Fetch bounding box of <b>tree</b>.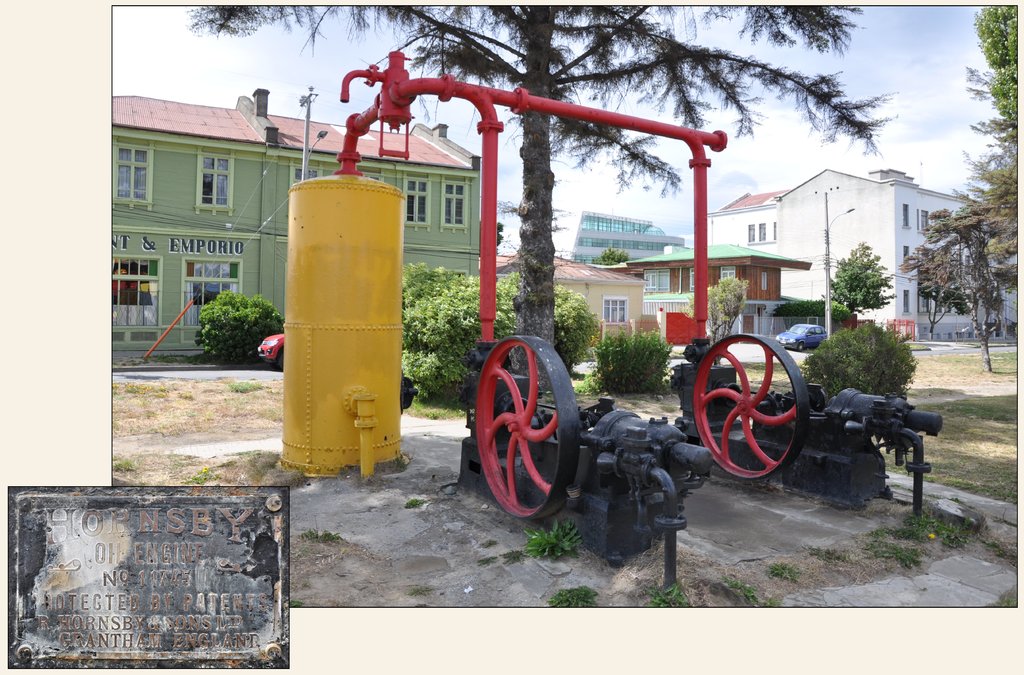
Bbox: left=187, top=4, right=903, bottom=352.
